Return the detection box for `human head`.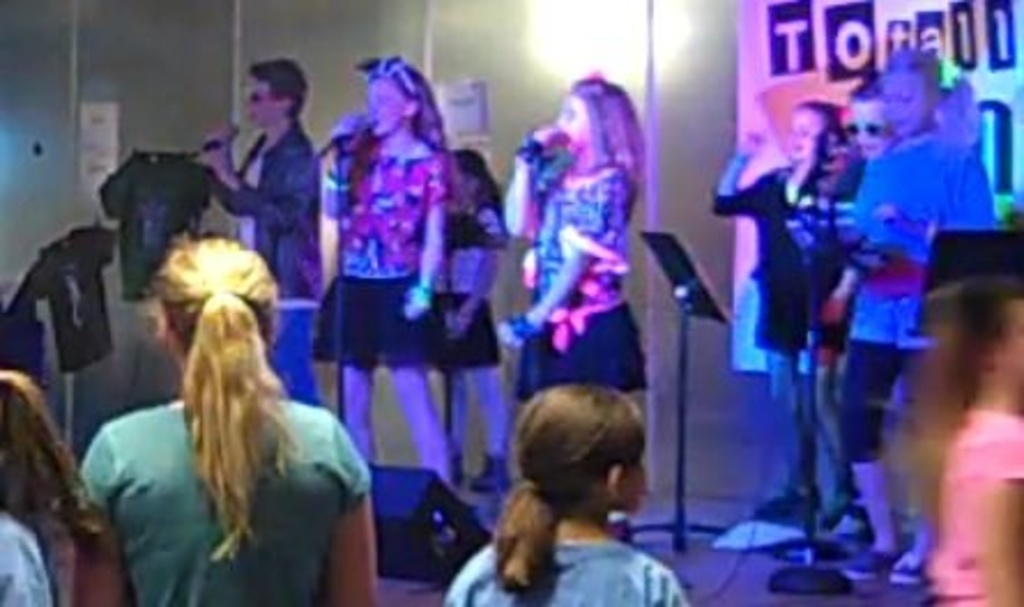
l=840, t=74, r=897, b=161.
